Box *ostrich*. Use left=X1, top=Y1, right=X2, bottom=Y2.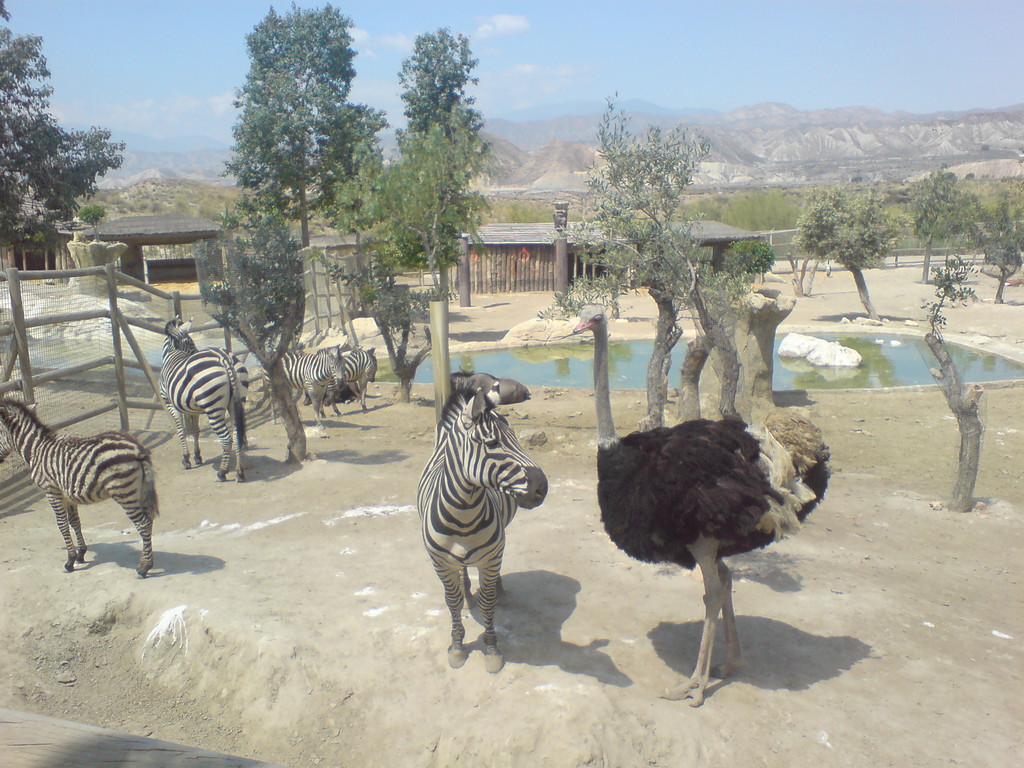
left=569, top=300, right=816, bottom=710.
